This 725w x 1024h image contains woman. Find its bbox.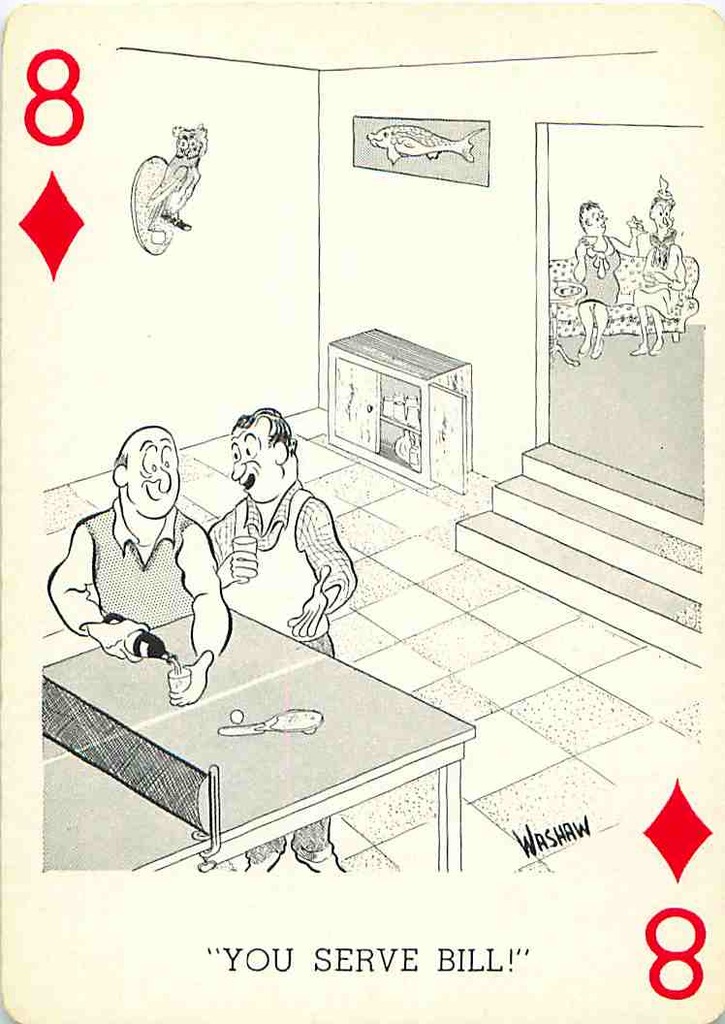
(left=205, top=405, right=362, bottom=876).
